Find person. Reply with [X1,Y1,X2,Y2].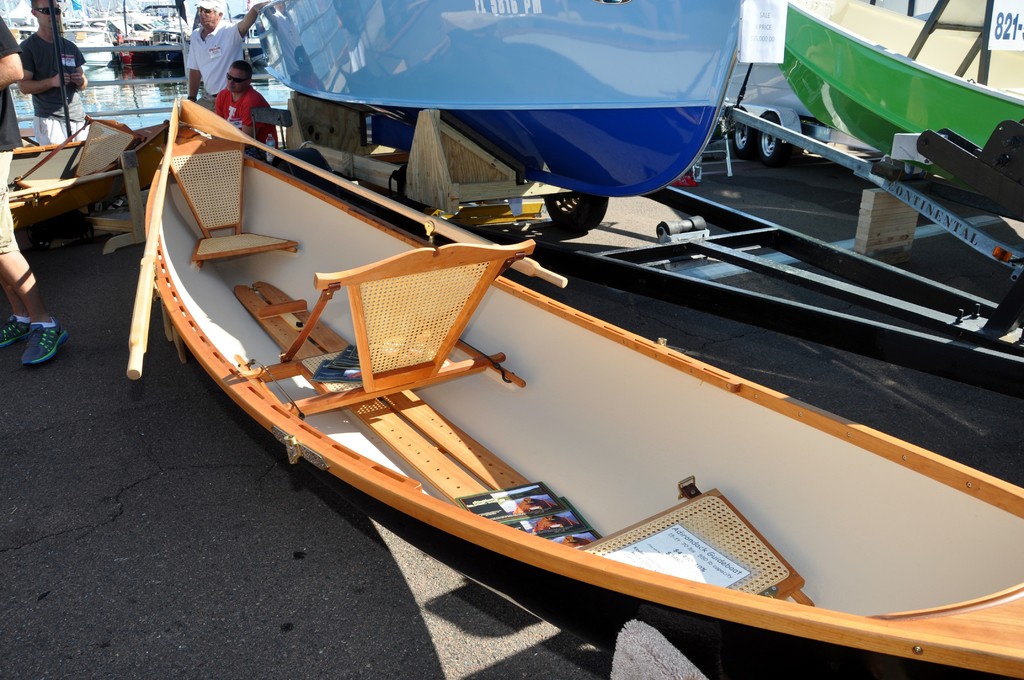
[215,58,281,148].
